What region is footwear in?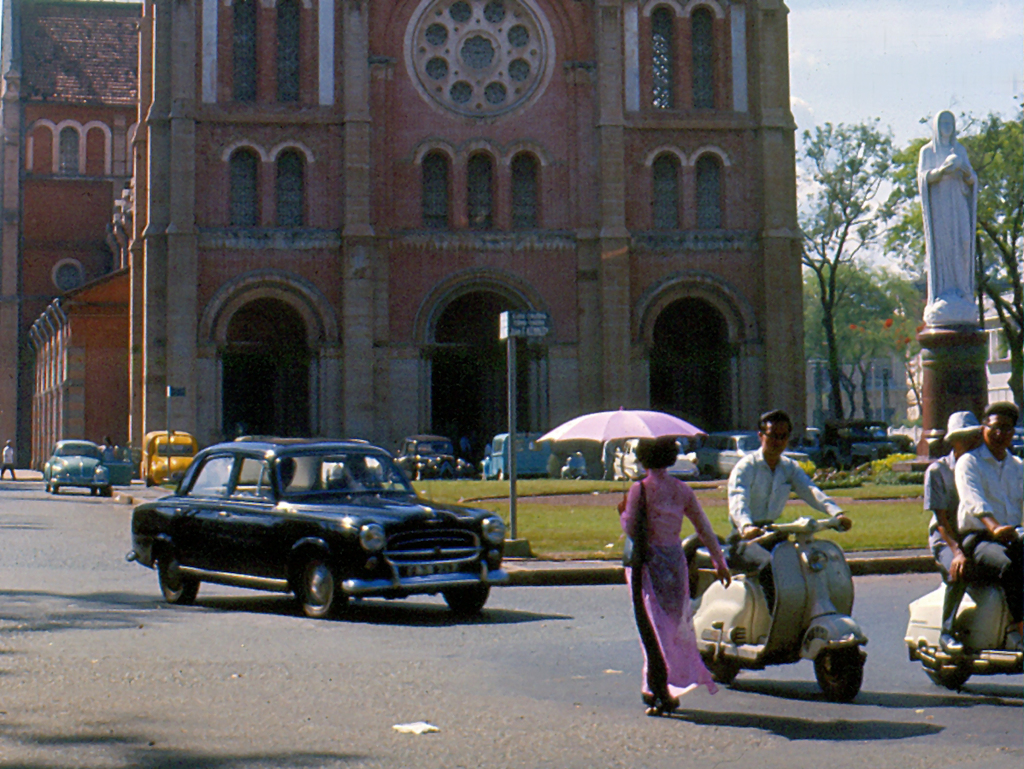
locate(644, 695, 675, 722).
